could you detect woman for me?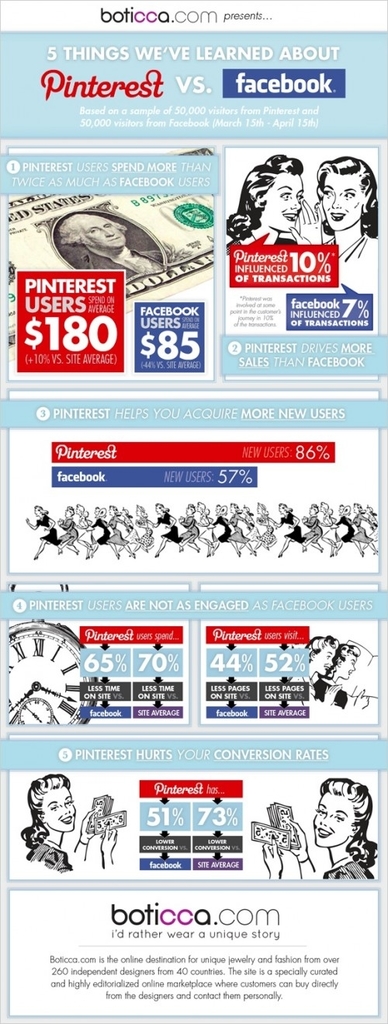
Detection result: l=223, t=154, r=327, b=256.
